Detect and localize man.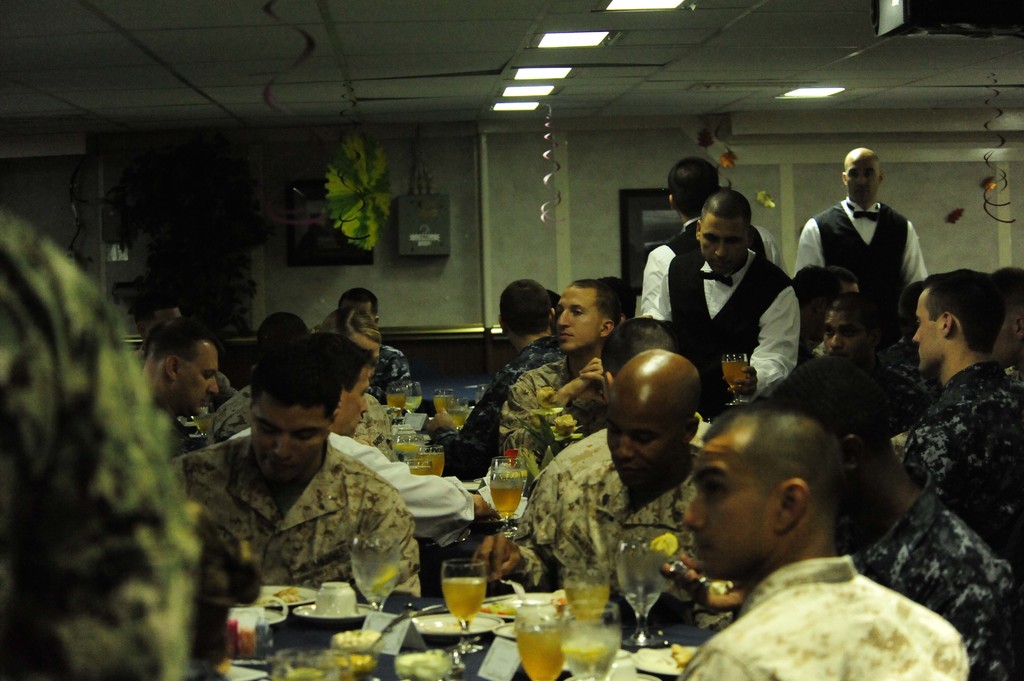
Localized at bbox=(801, 152, 934, 339).
